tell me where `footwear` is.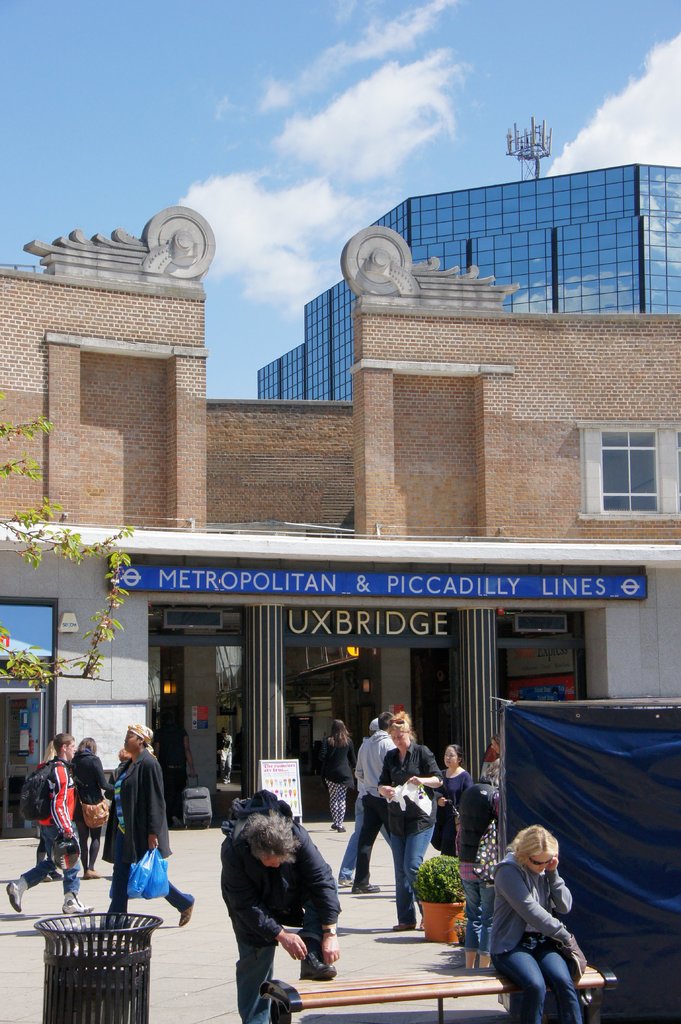
`footwear` is at 394, 922, 415, 930.
